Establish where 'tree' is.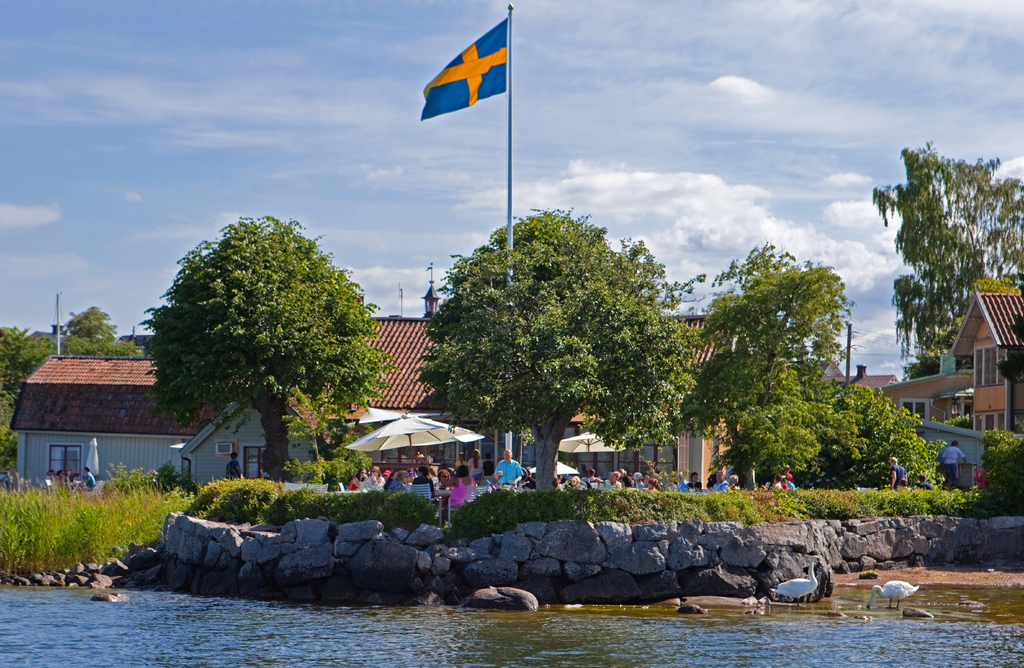
Established at [132, 210, 396, 490].
